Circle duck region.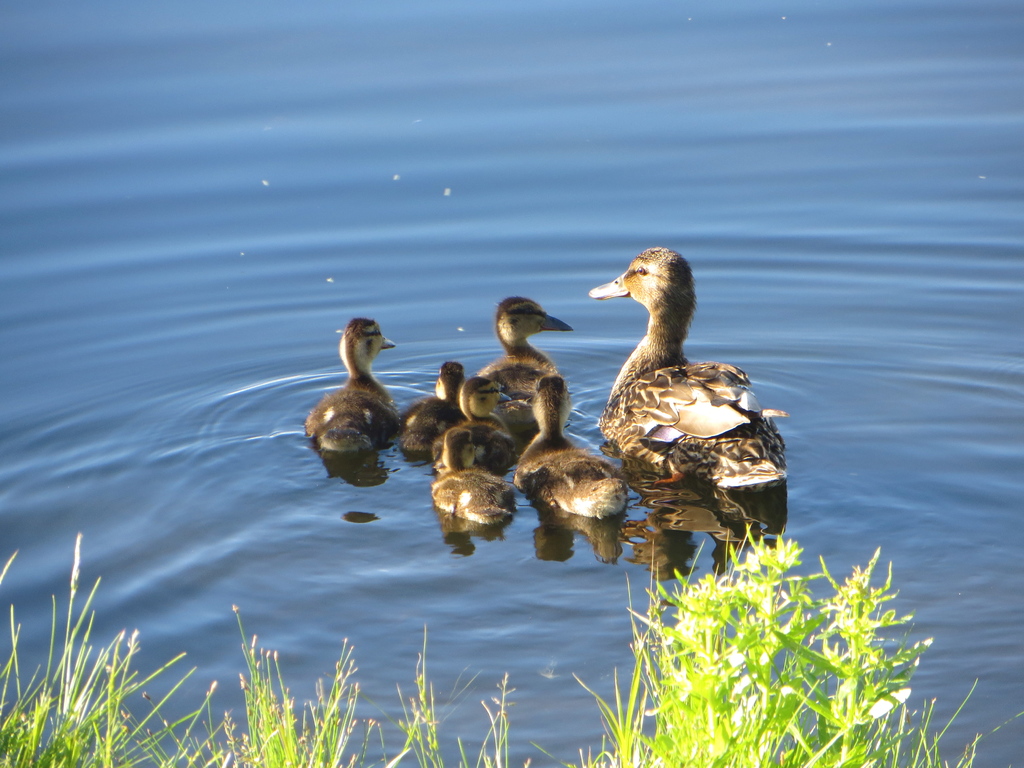
Region: (303,308,424,454).
